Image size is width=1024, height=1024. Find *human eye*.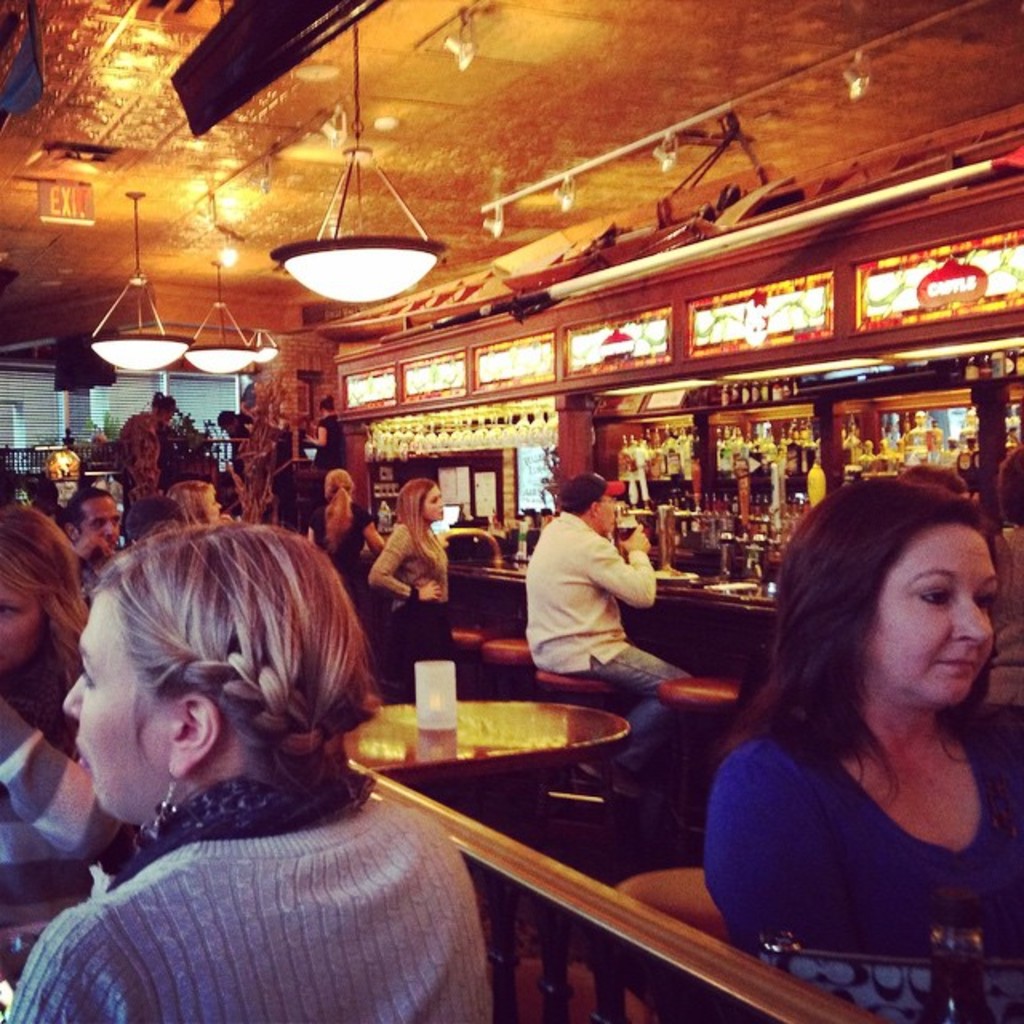
locate(922, 586, 952, 608).
